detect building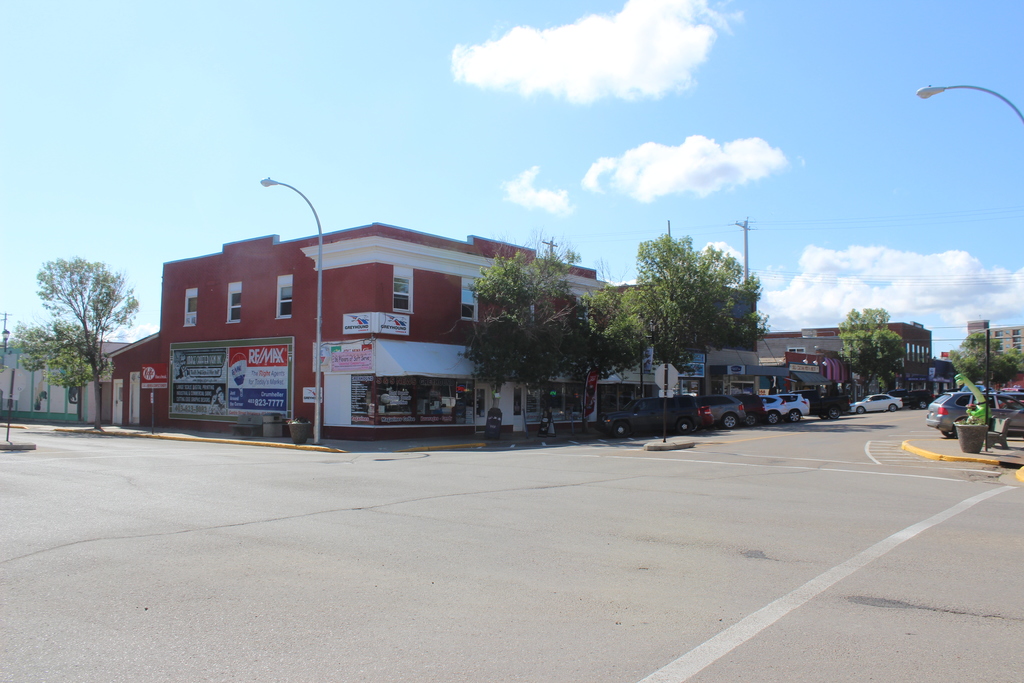
box(753, 319, 936, 404)
